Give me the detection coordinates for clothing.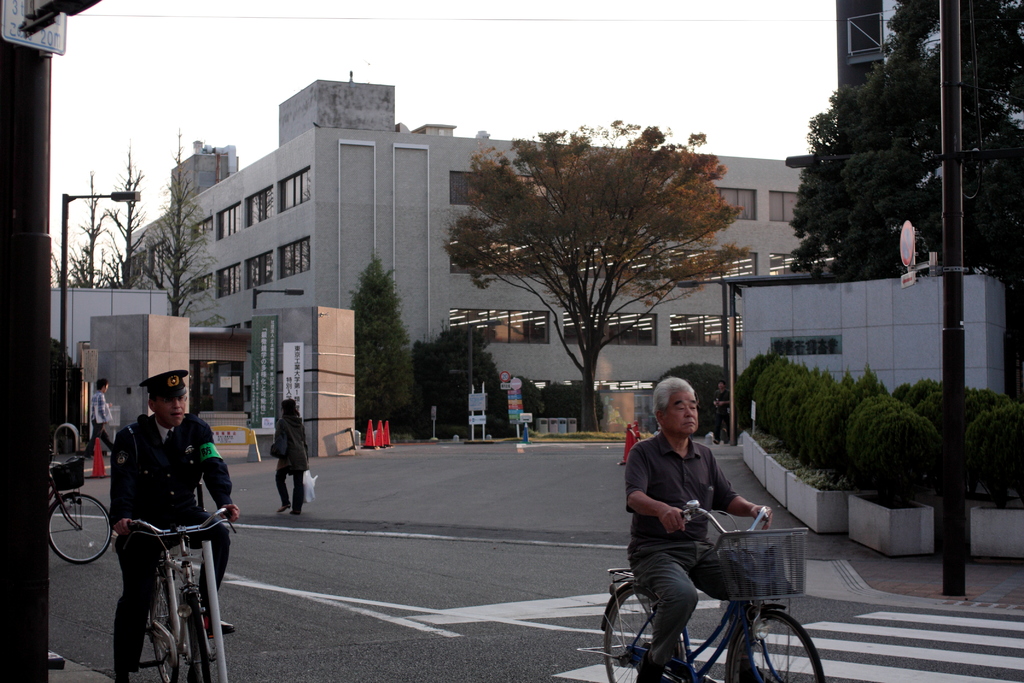
(x1=623, y1=441, x2=759, y2=682).
